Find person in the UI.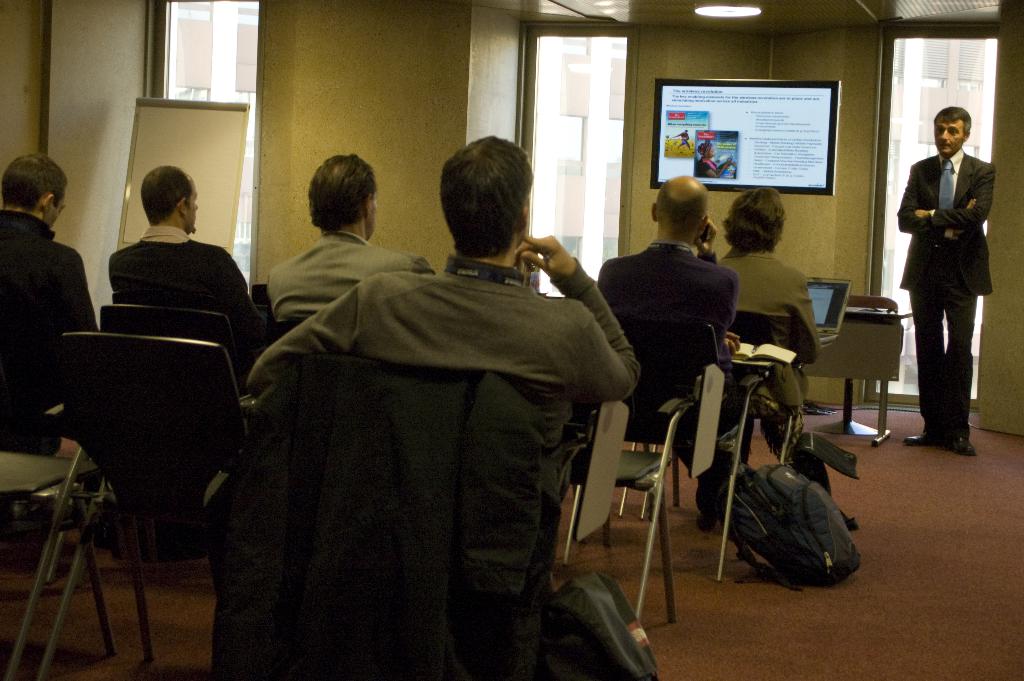
UI element at Rect(0, 151, 130, 509).
